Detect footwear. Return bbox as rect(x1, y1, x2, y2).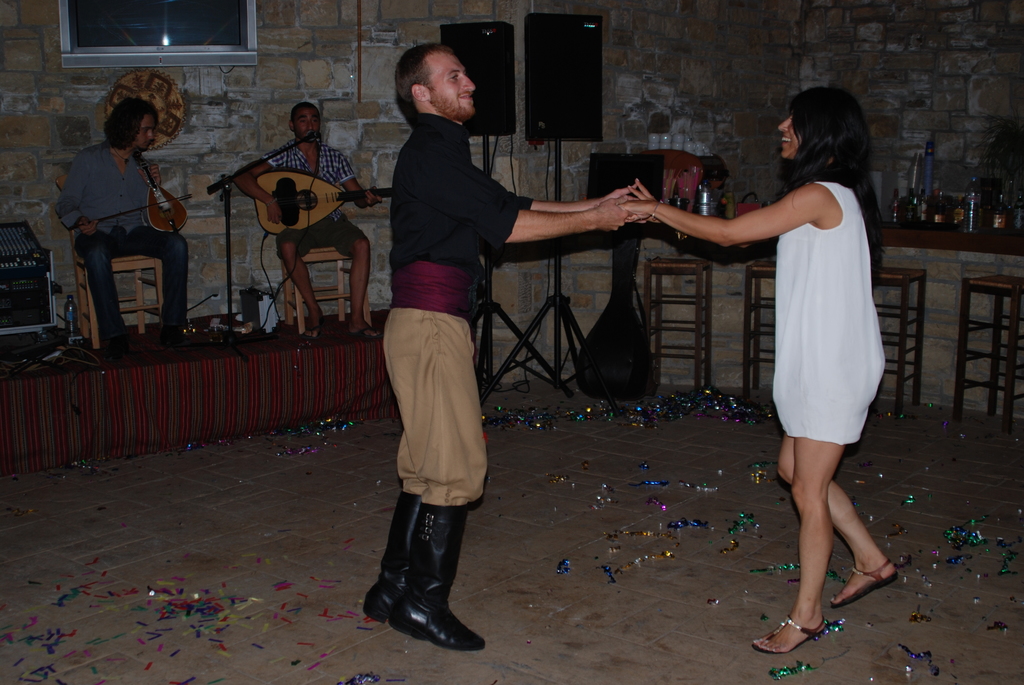
rect(831, 566, 899, 606).
